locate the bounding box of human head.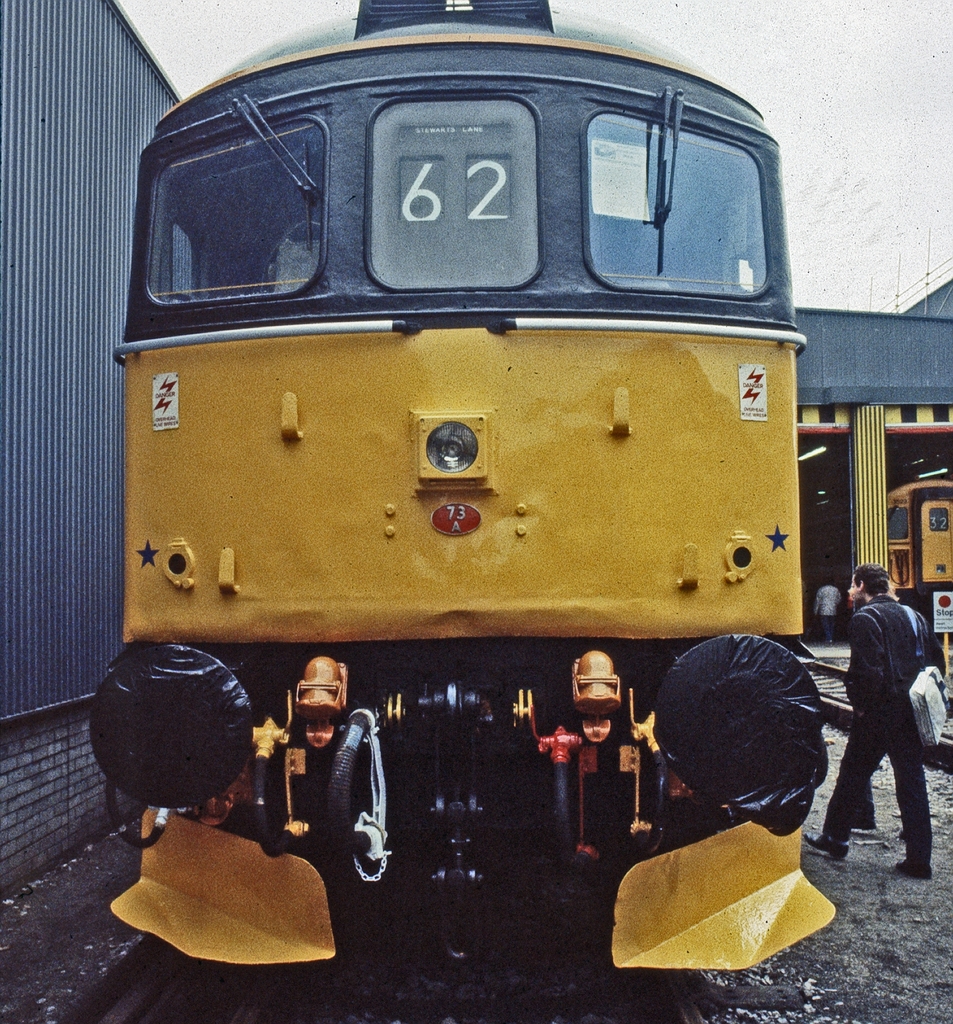
Bounding box: (left=819, top=570, right=838, bottom=593).
